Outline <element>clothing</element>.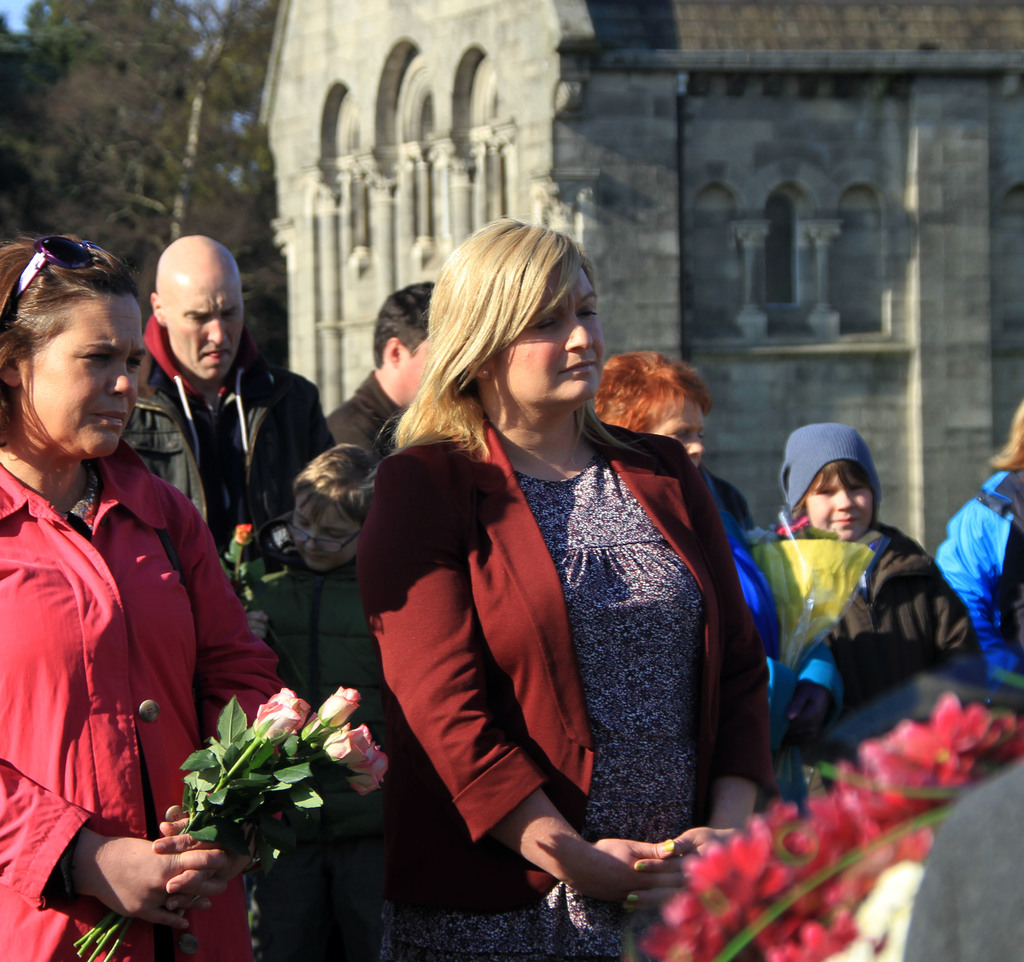
Outline: x1=140 y1=319 x2=344 y2=566.
